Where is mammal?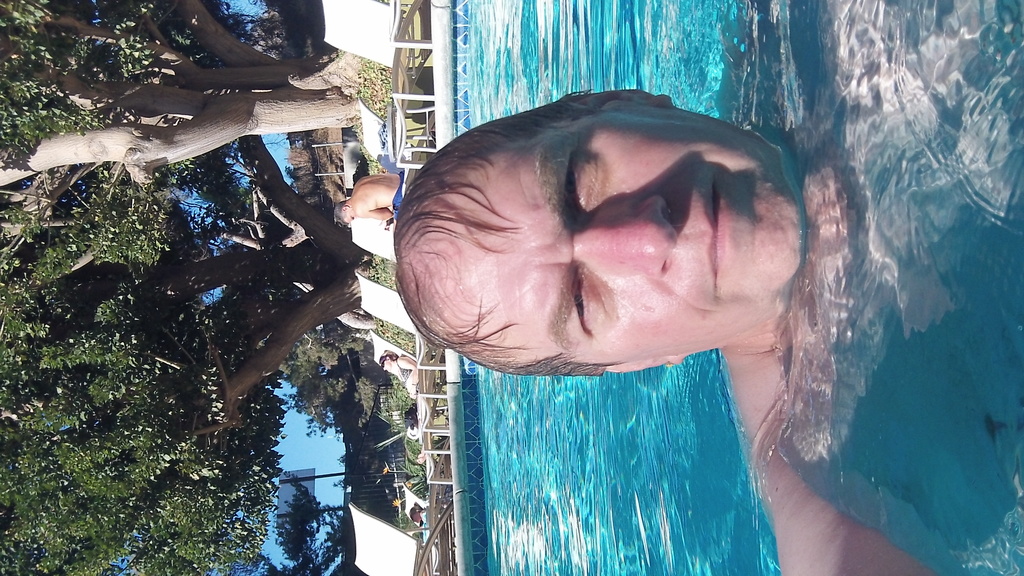
crop(392, 61, 913, 556).
